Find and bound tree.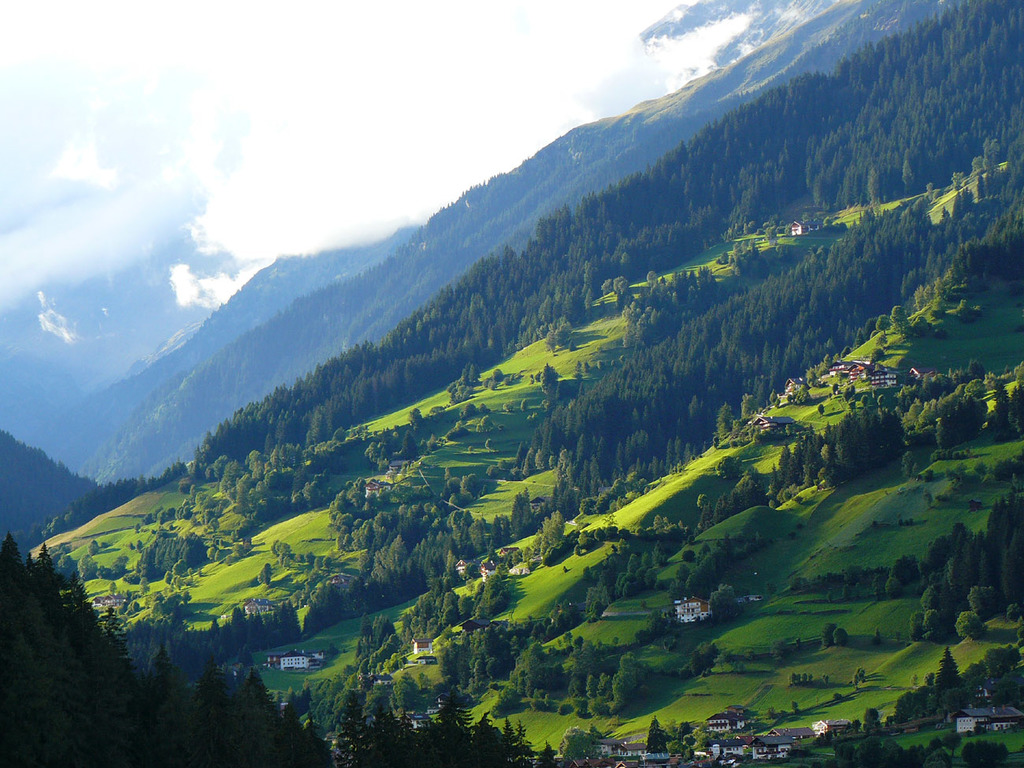
Bound: x1=480, y1=515, x2=505, y2=547.
